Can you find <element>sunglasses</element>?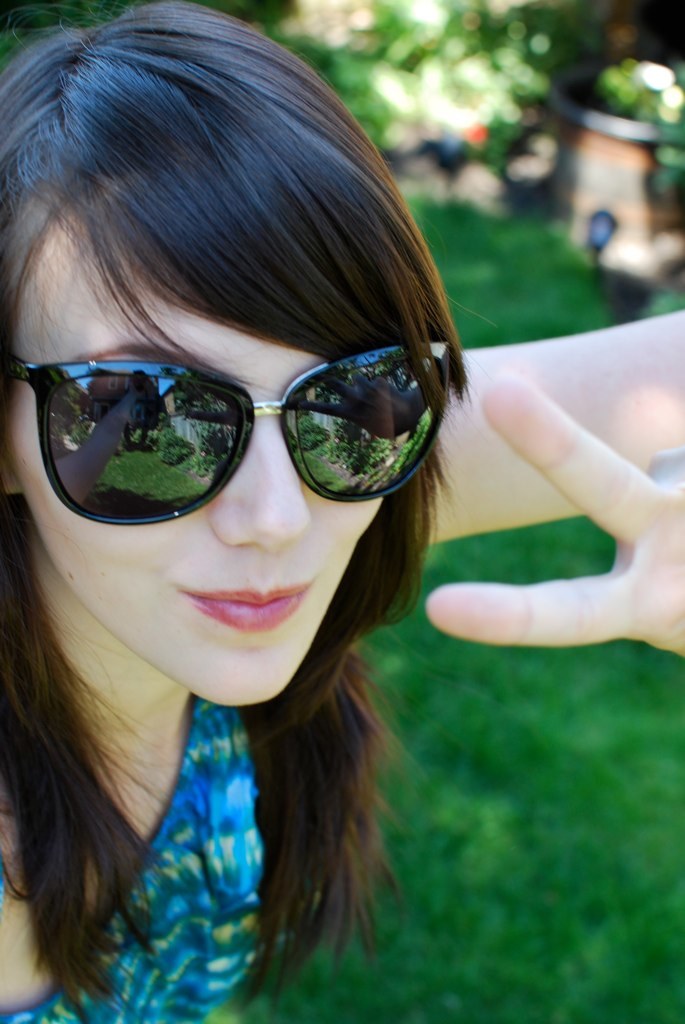
Yes, bounding box: 0, 341, 457, 527.
